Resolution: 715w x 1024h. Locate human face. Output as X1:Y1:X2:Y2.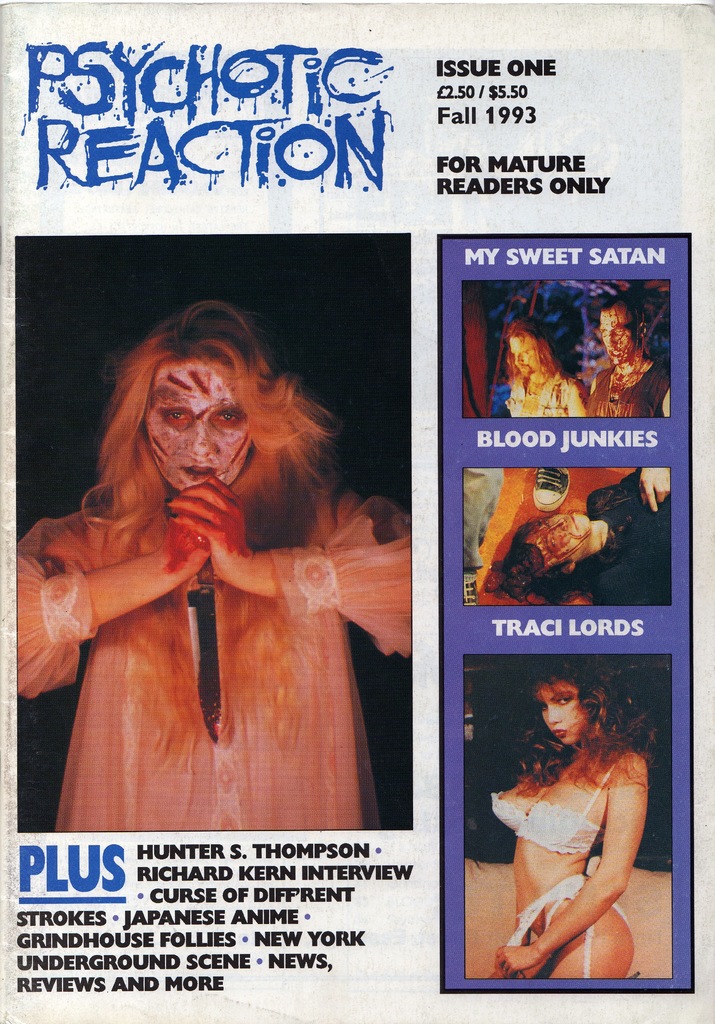
145:359:252:495.
